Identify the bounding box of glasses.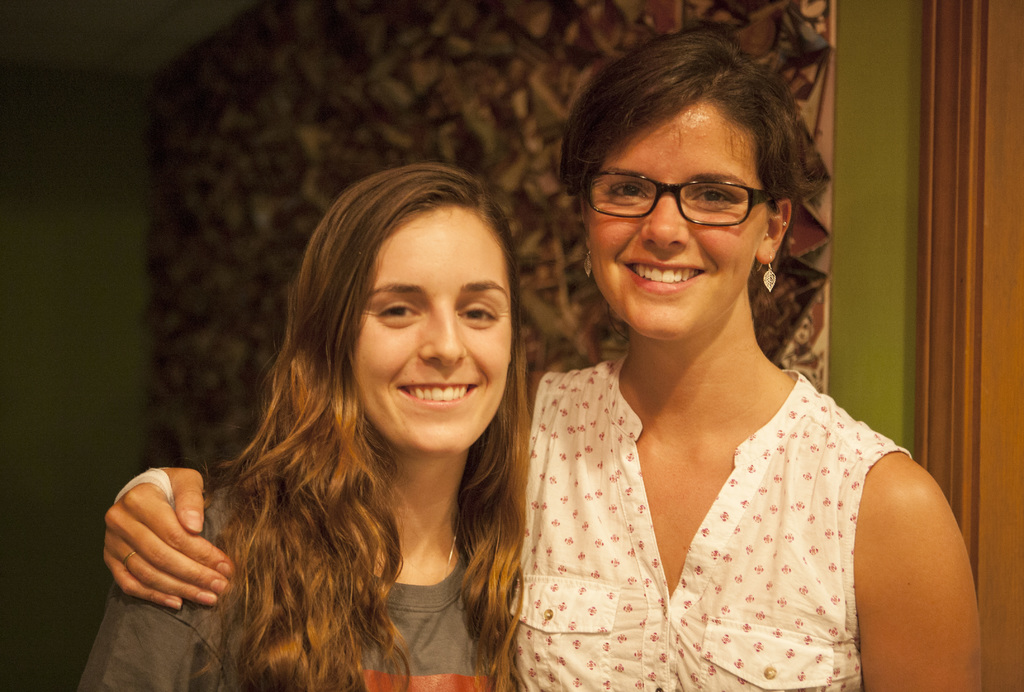
l=578, t=171, r=772, b=225.
